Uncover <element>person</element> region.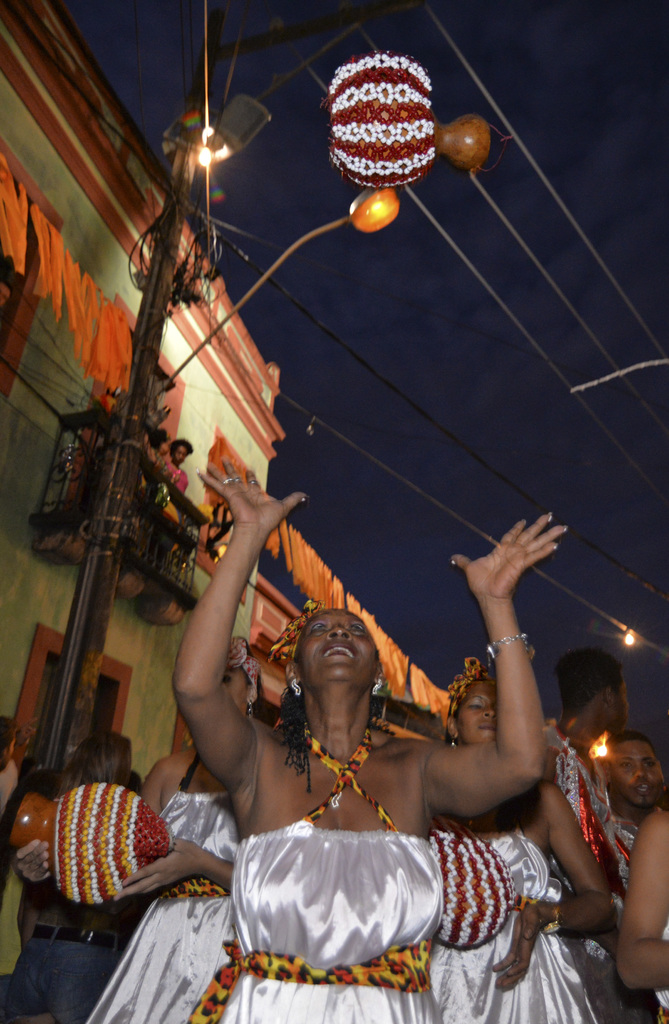
Uncovered: 531:719:668:1021.
